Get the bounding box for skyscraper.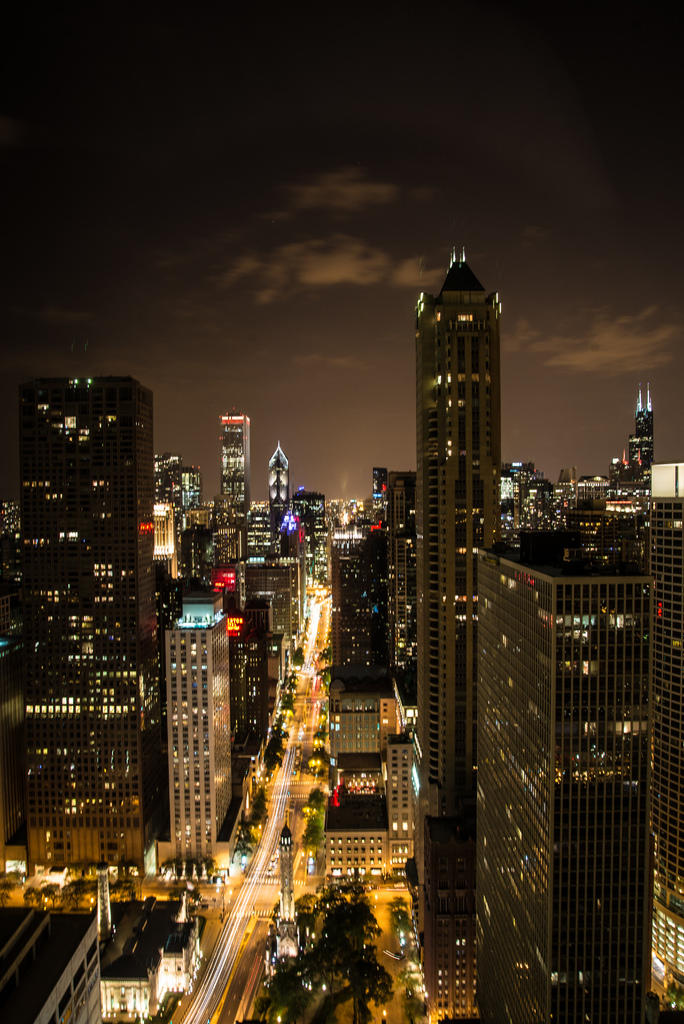
<region>14, 318, 179, 932</region>.
